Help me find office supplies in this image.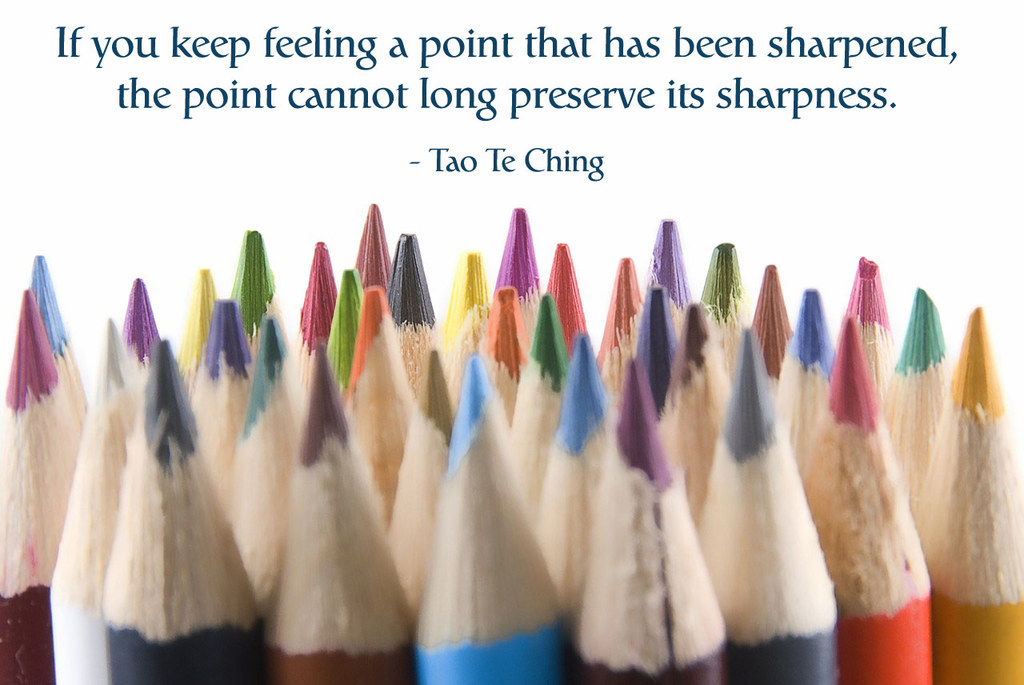
Found it: (x1=886, y1=281, x2=946, y2=503).
